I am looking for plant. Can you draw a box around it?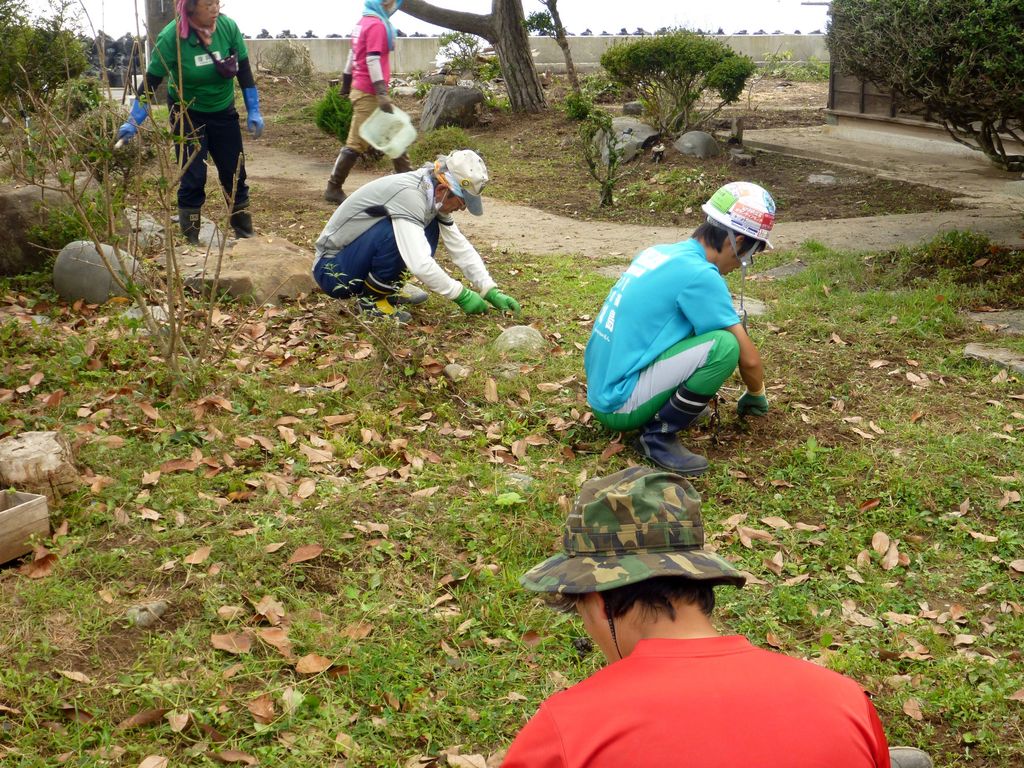
Sure, the bounding box is <region>643, 160, 724, 207</region>.
